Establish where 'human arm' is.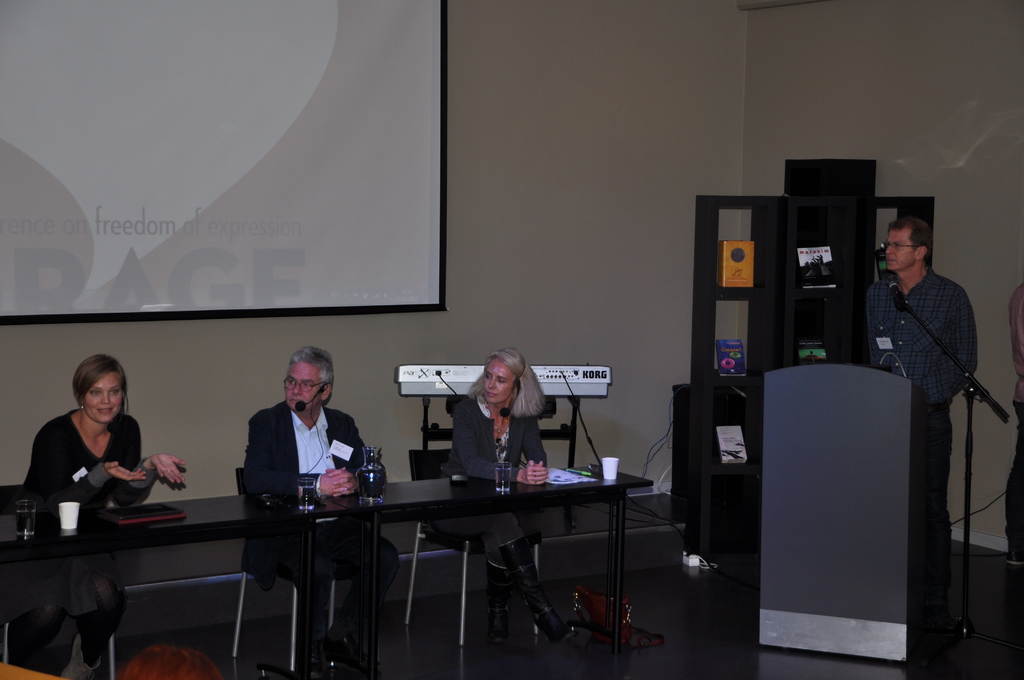
Established at 118 413 189 509.
